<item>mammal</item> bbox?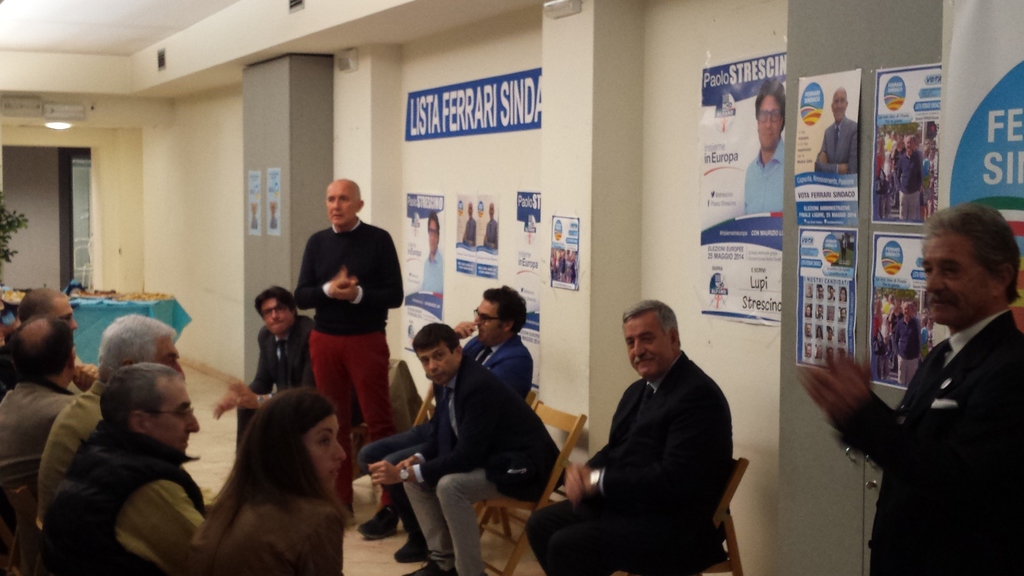
816,344,822,360
